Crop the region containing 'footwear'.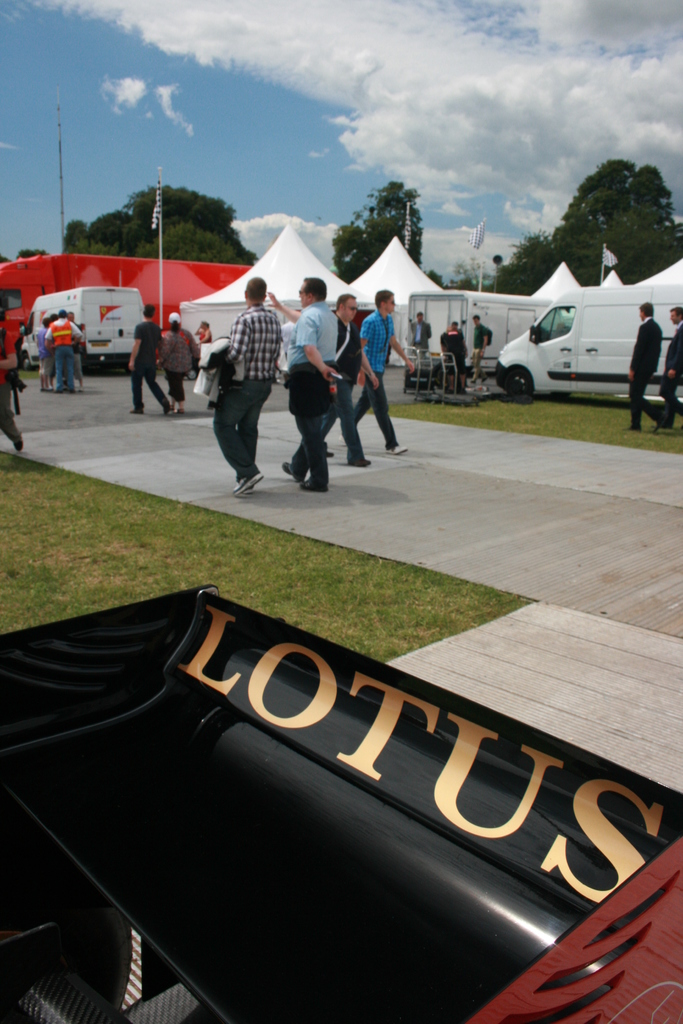
Crop region: [left=300, top=486, right=325, bottom=491].
